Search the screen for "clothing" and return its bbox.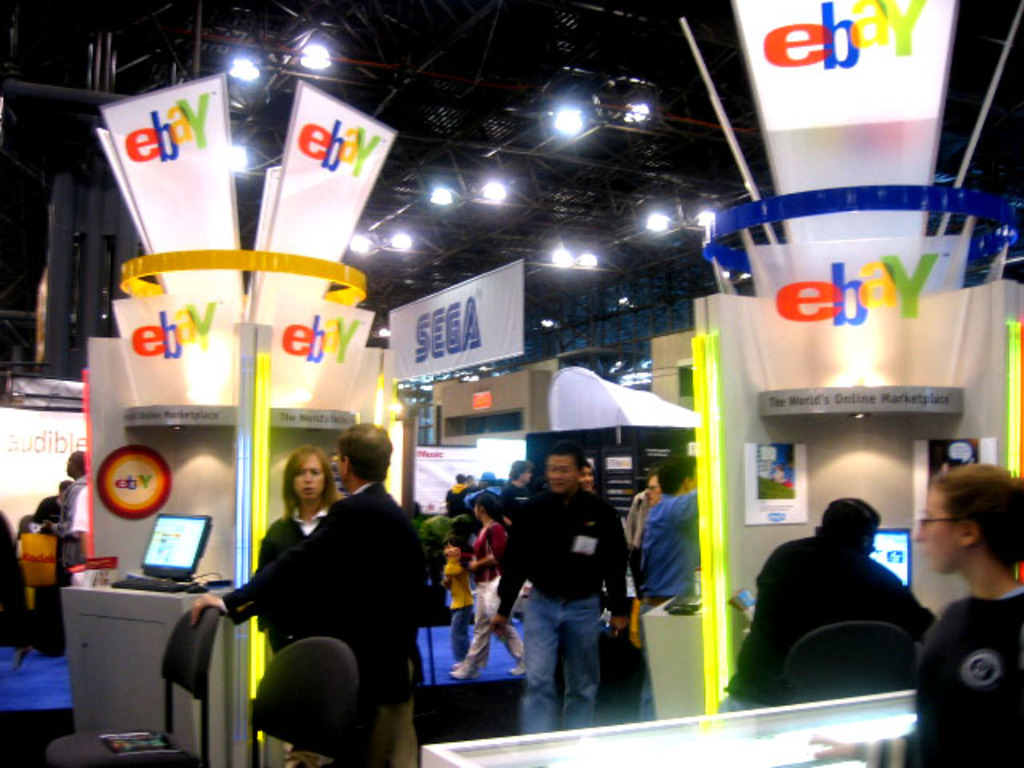
Found: 634/493/698/717.
